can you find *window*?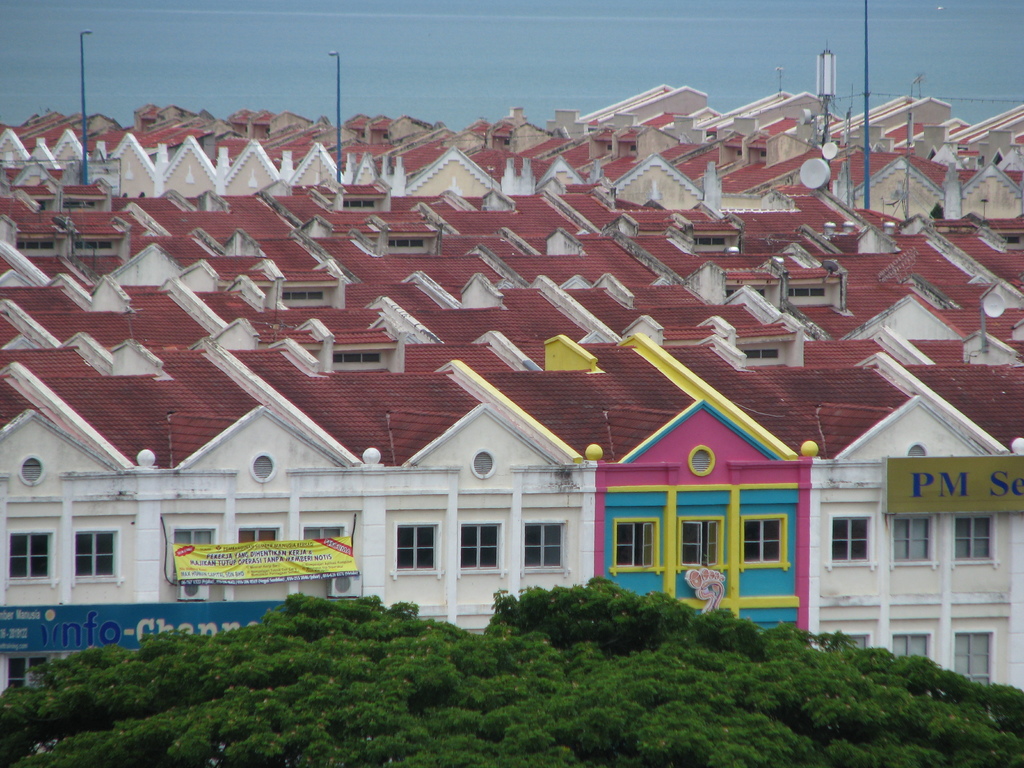
Yes, bounding box: l=237, t=522, r=280, b=542.
